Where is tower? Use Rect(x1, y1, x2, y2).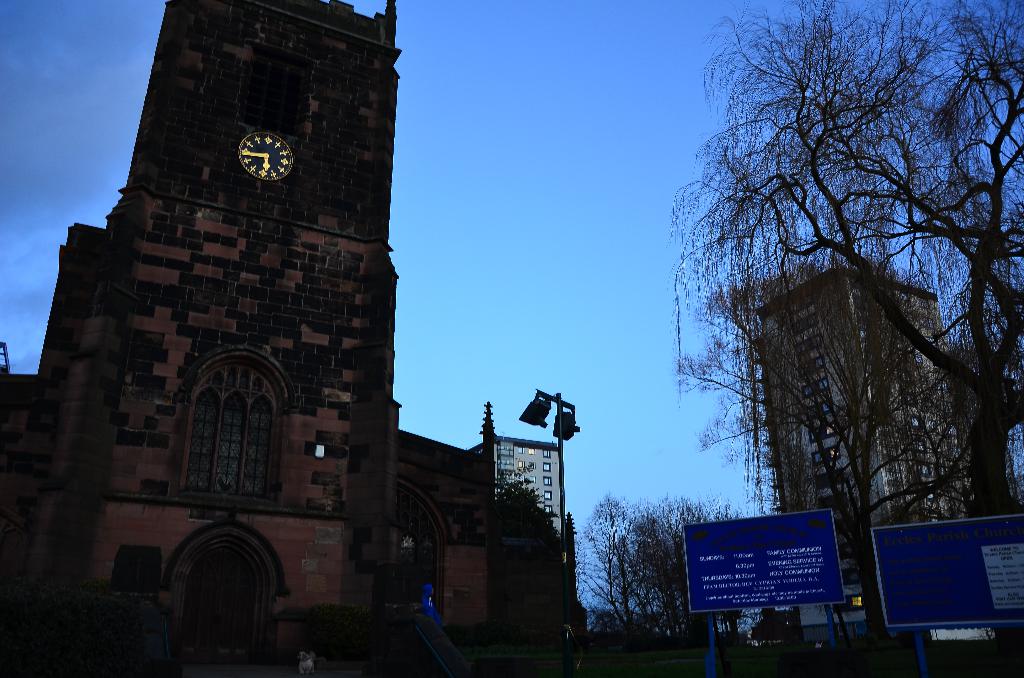
Rect(758, 264, 981, 618).
